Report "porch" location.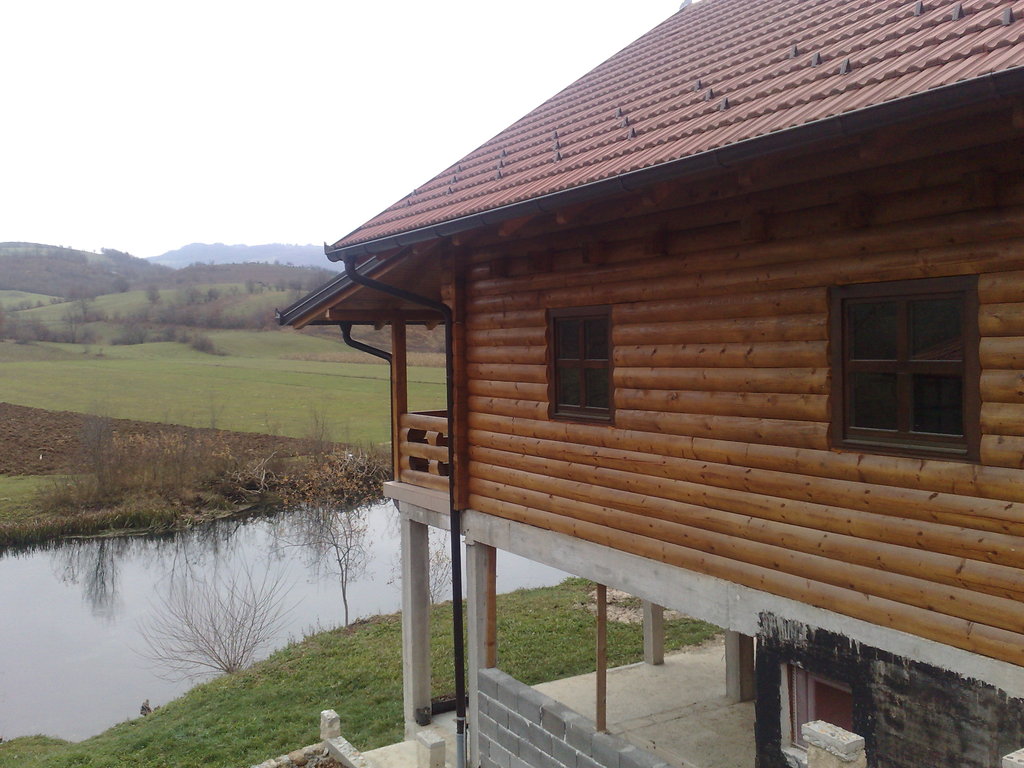
Report: x1=345, y1=481, x2=1023, y2=767.
